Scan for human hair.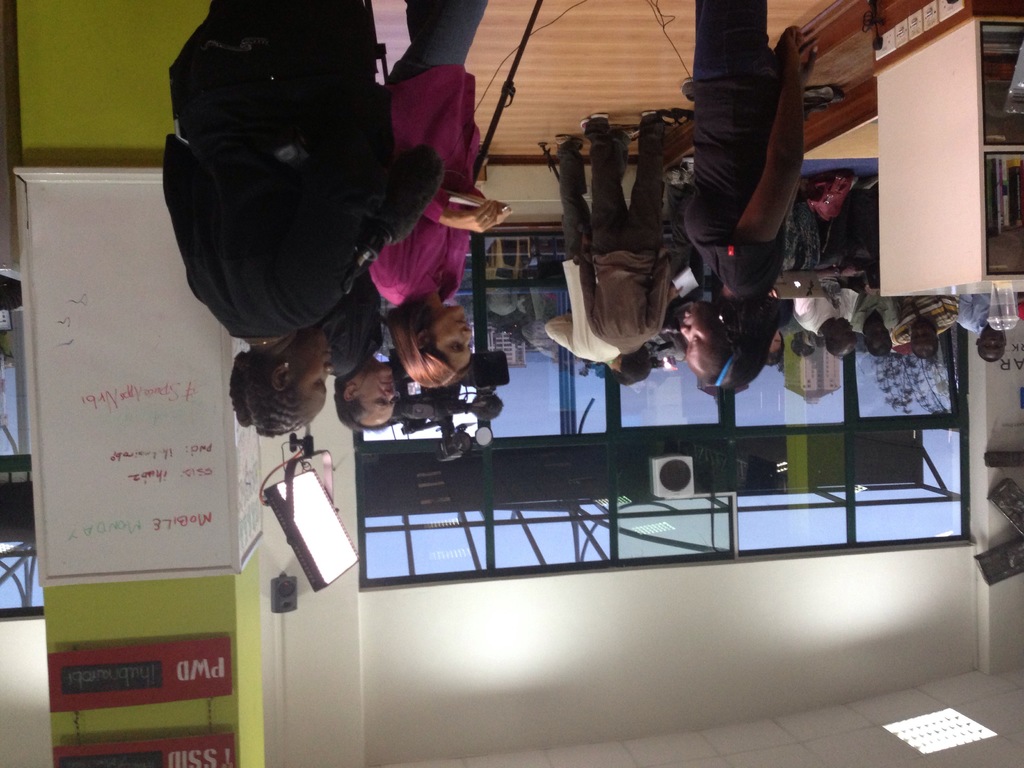
Scan result: bbox=(979, 355, 1002, 365).
